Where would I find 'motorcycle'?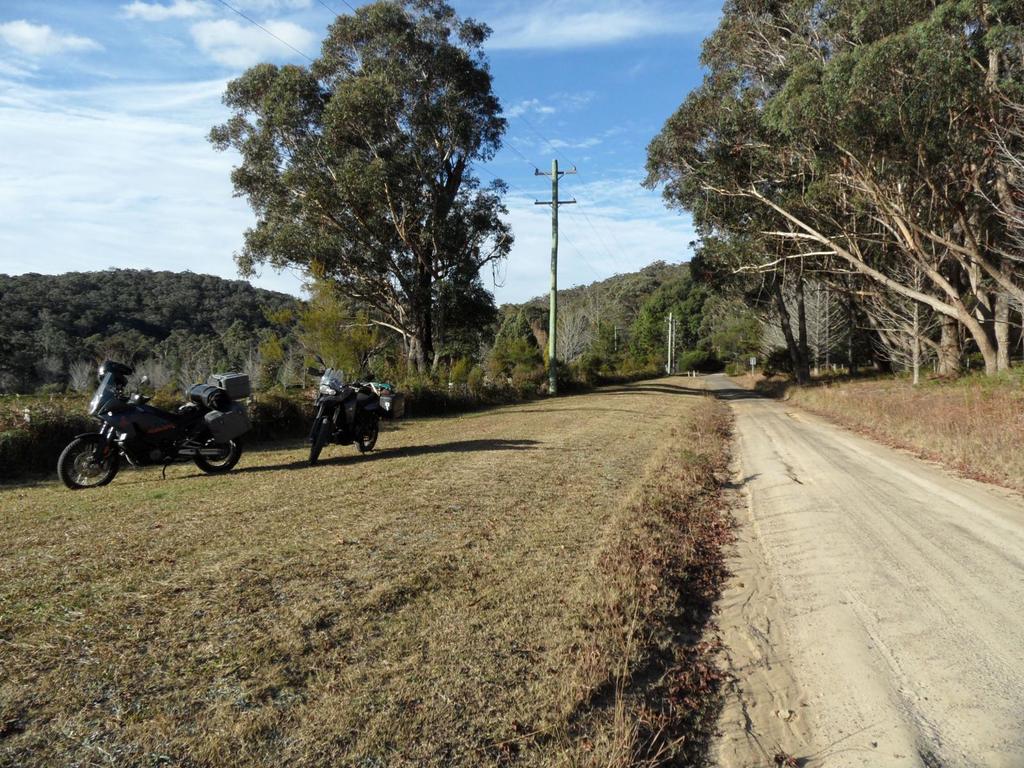
At l=310, t=355, r=395, b=457.
